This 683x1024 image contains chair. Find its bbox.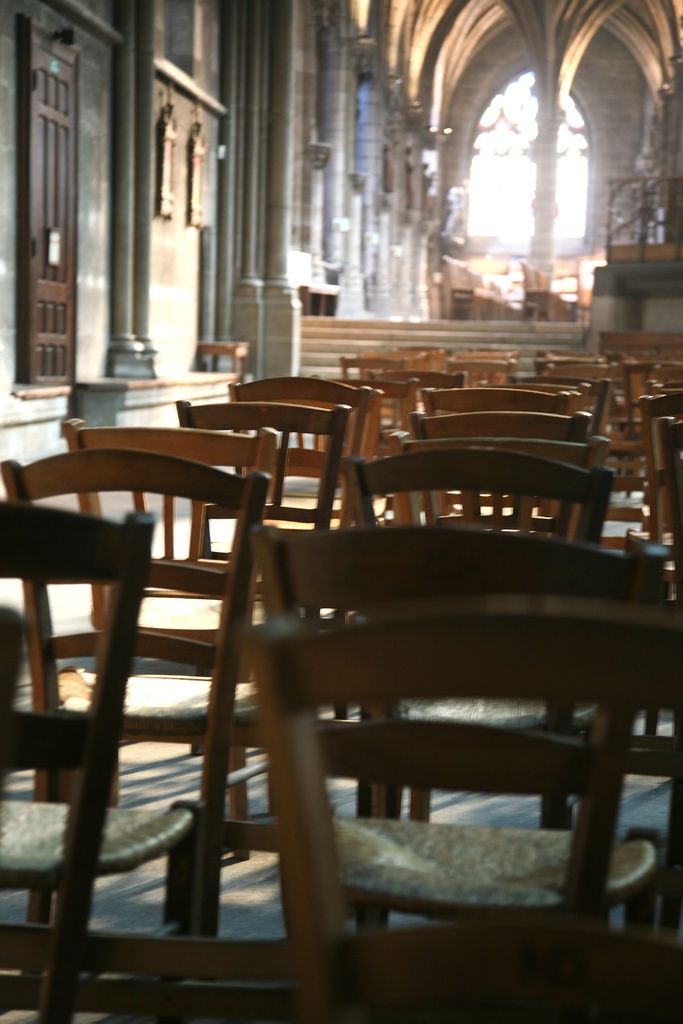
(409, 404, 589, 525).
